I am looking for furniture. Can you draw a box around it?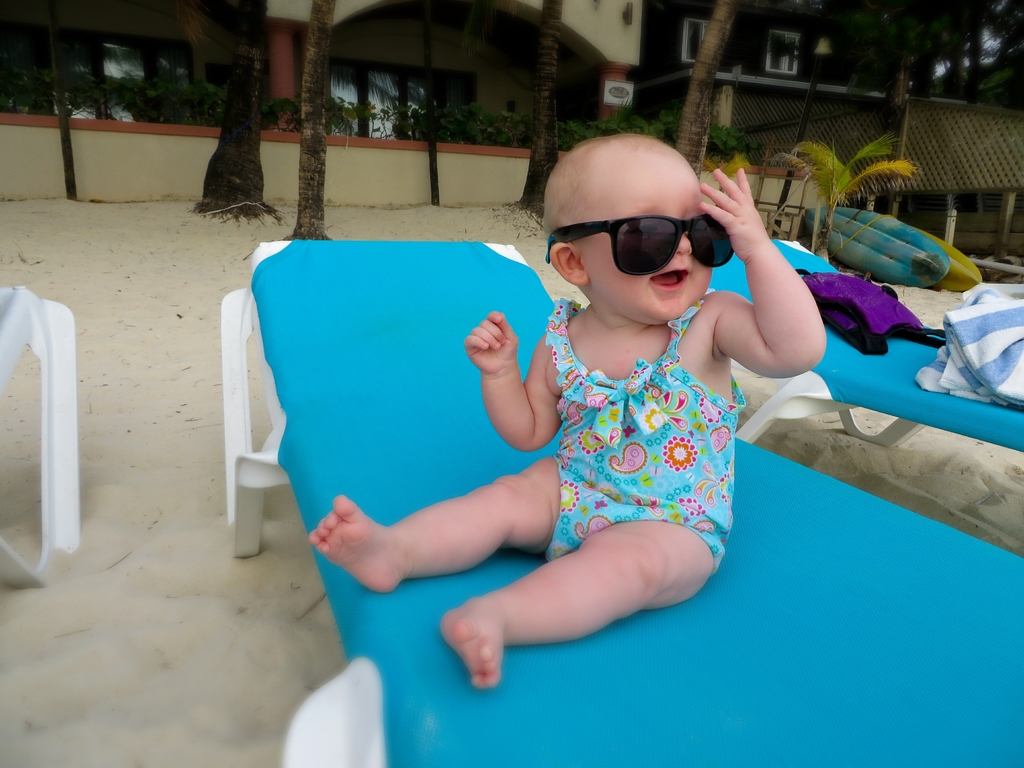
Sure, the bounding box is box(218, 239, 1023, 767).
